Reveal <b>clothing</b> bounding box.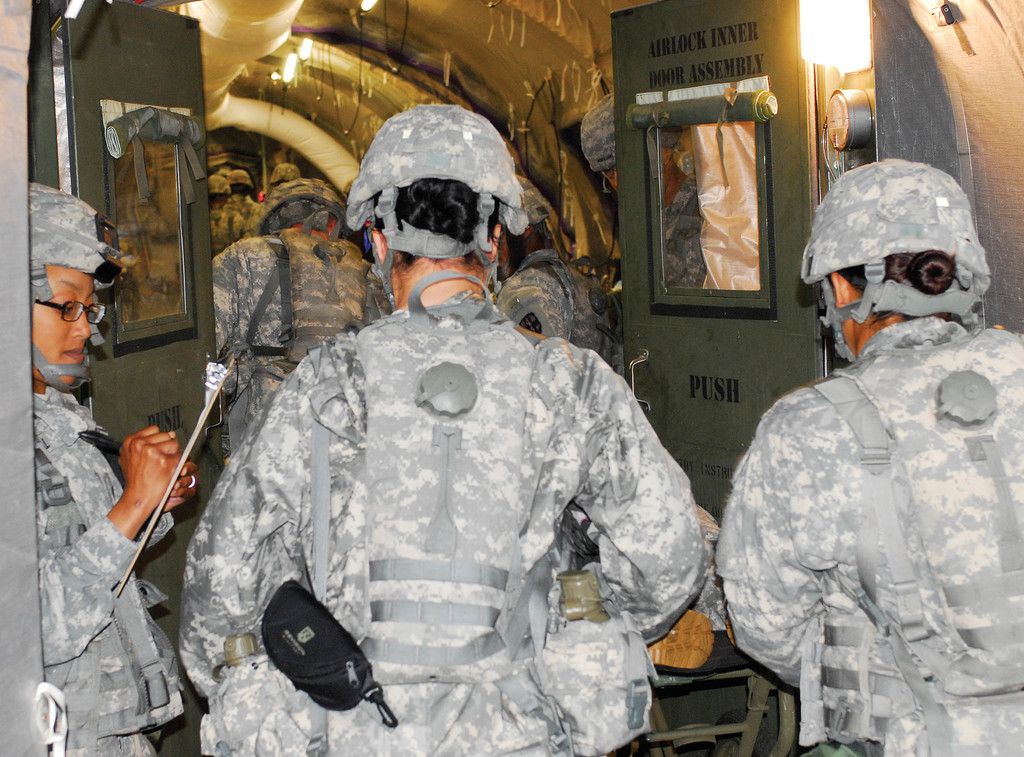
Revealed: bbox=(716, 311, 1022, 756).
